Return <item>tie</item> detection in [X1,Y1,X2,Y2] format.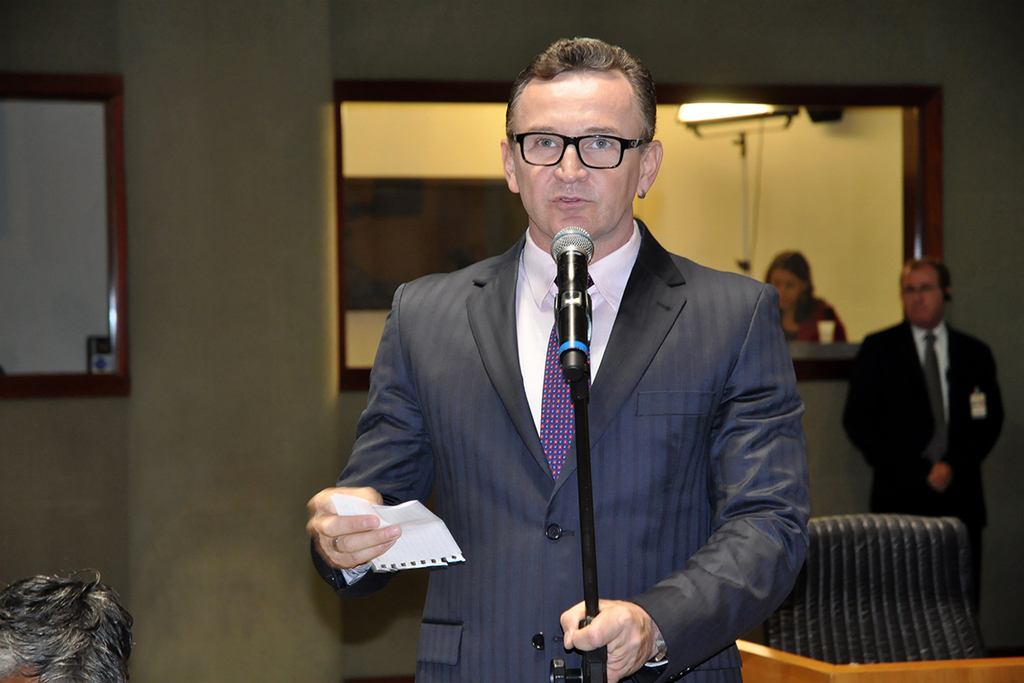
[922,334,957,467].
